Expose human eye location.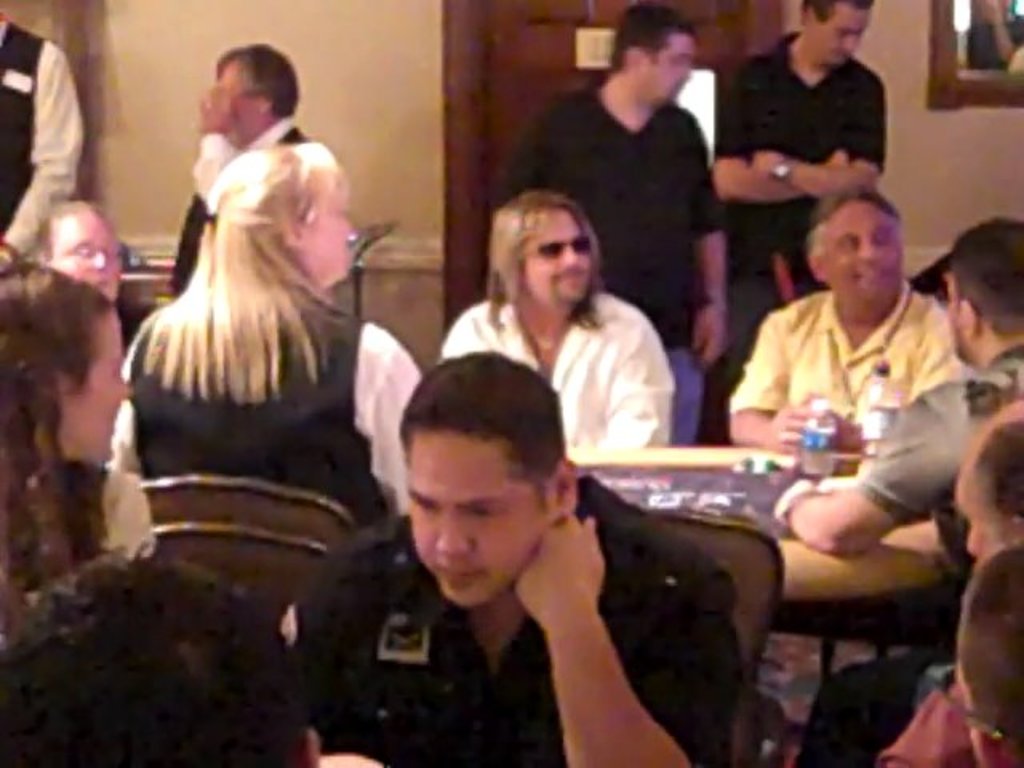
Exposed at (875,230,896,253).
